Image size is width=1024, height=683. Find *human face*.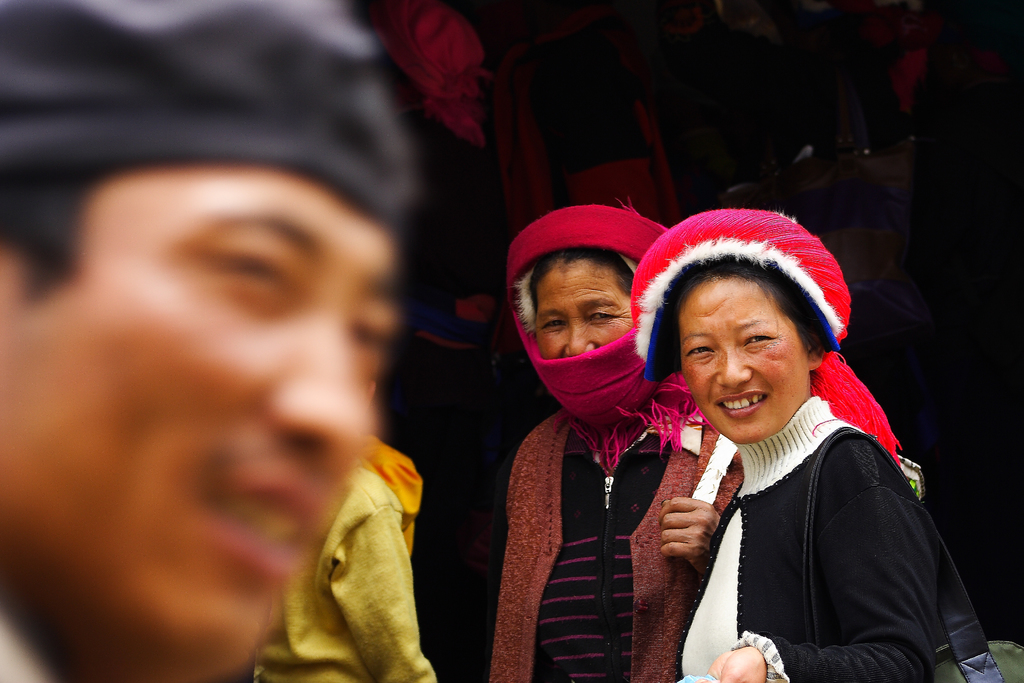
box(533, 261, 636, 355).
